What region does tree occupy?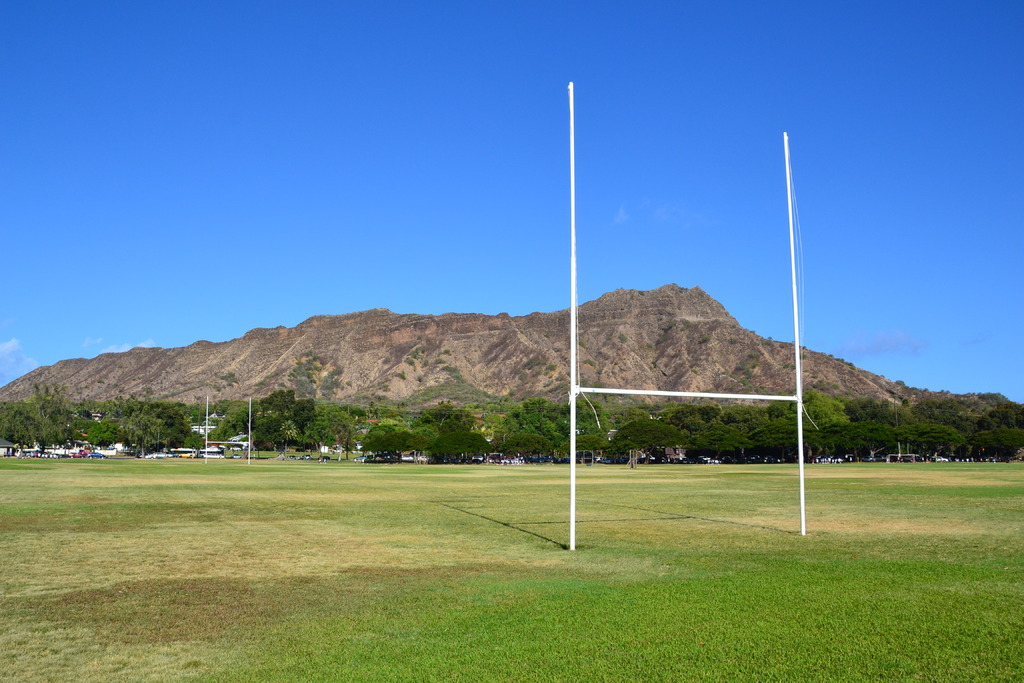
bbox=[504, 431, 559, 470].
